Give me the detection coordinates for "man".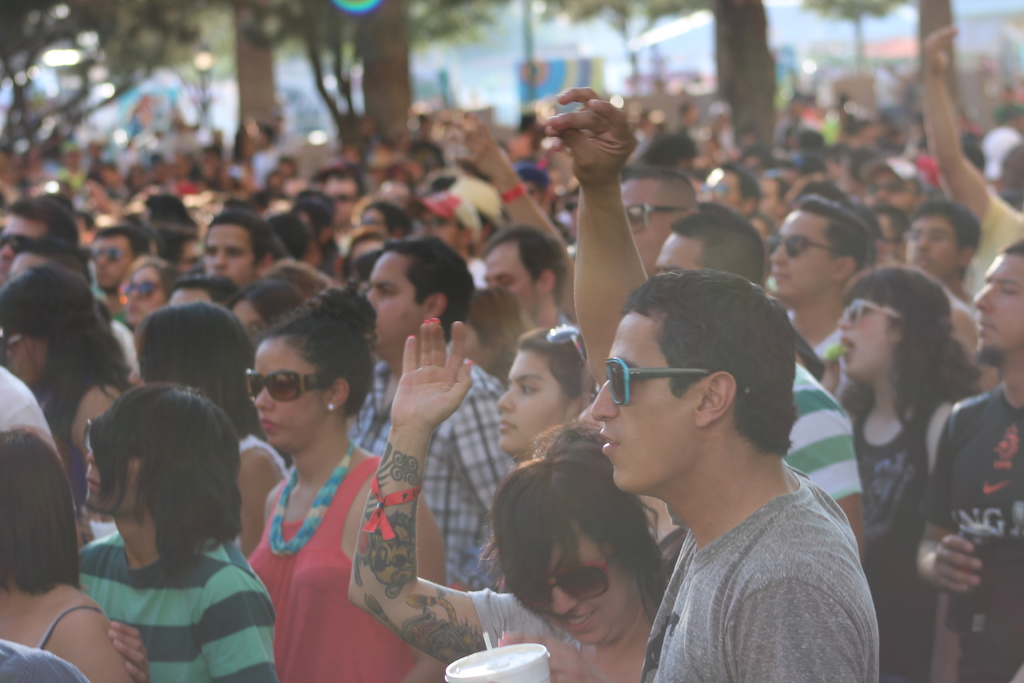
crop(618, 165, 698, 267).
